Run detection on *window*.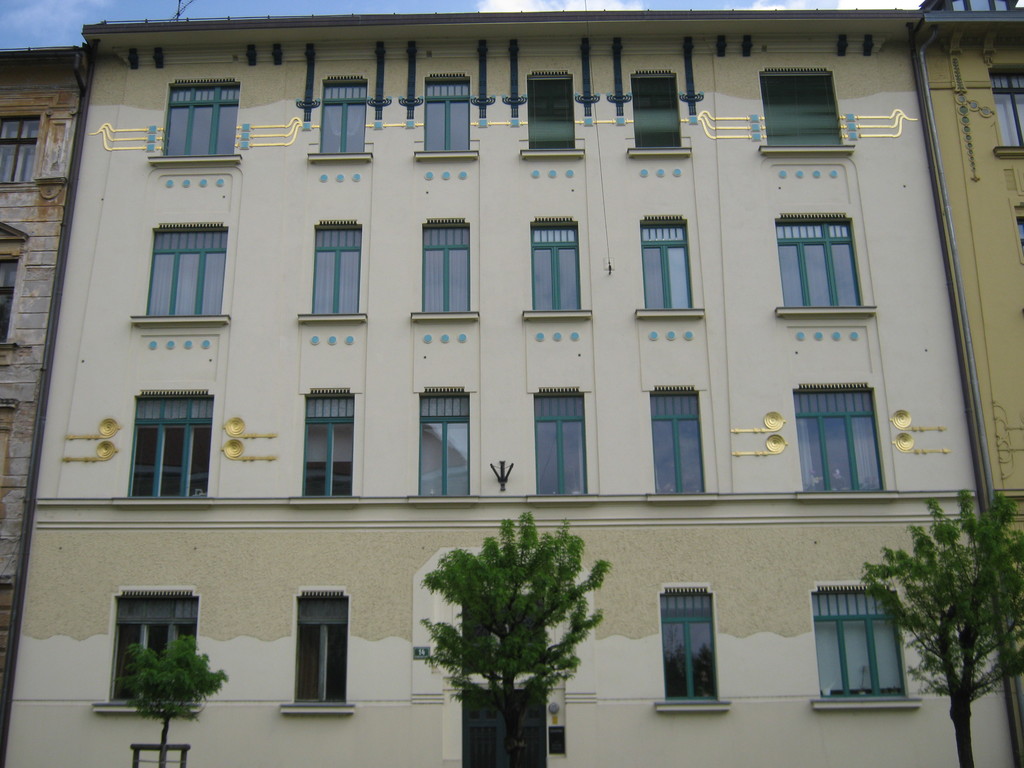
Result: left=650, top=393, right=705, bottom=495.
